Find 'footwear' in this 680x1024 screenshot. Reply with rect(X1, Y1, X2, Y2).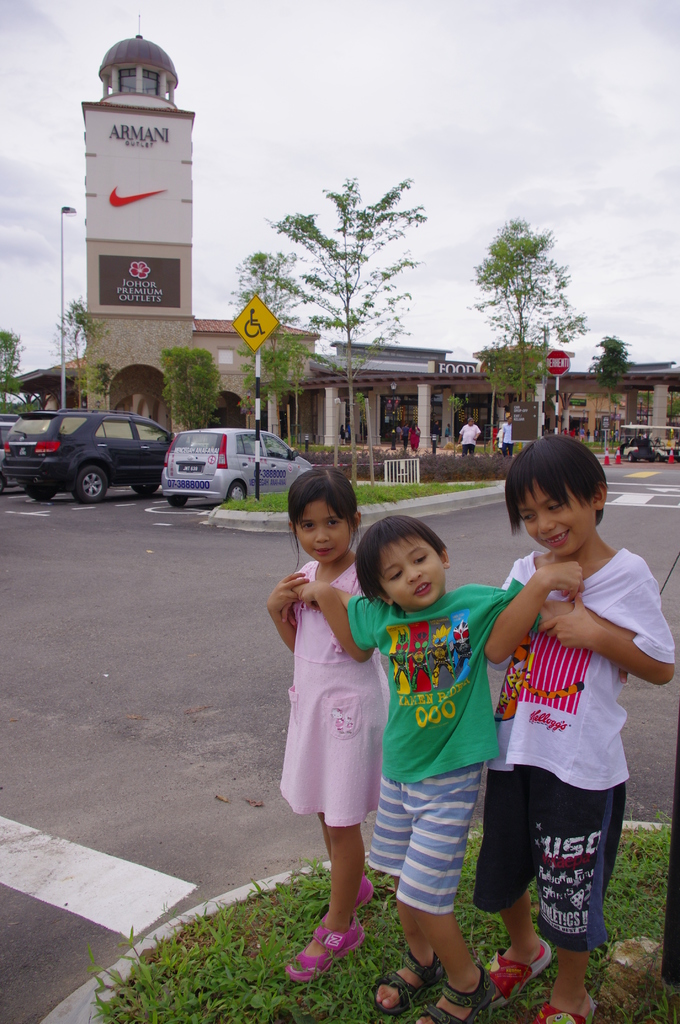
rect(295, 926, 369, 1002).
